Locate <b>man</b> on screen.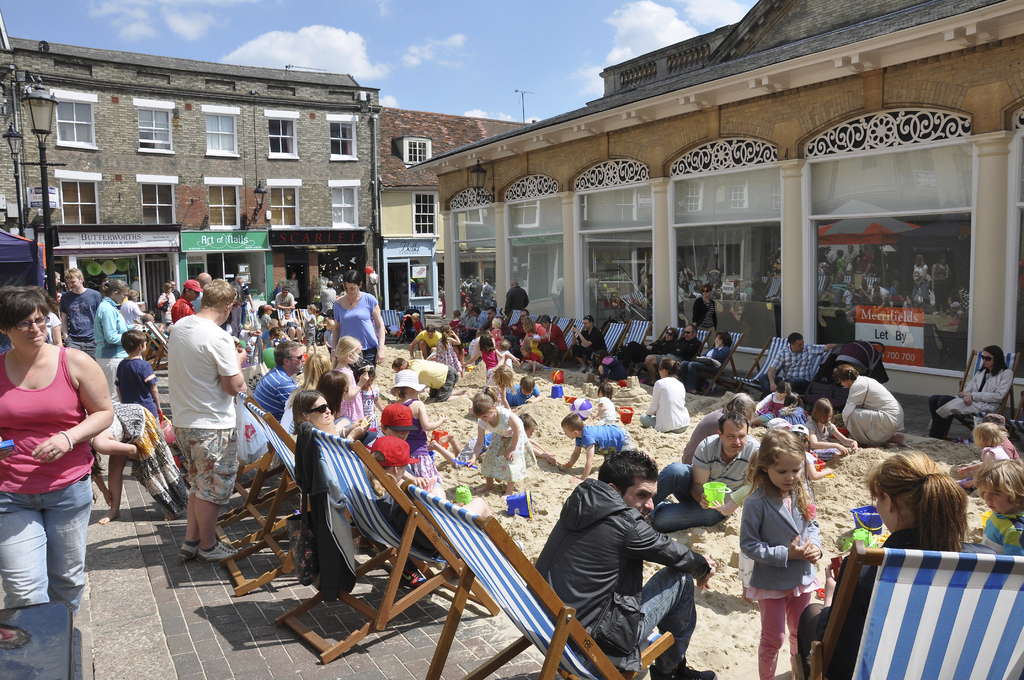
On screen at <bbox>386, 357, 456, 399</bbox>.
